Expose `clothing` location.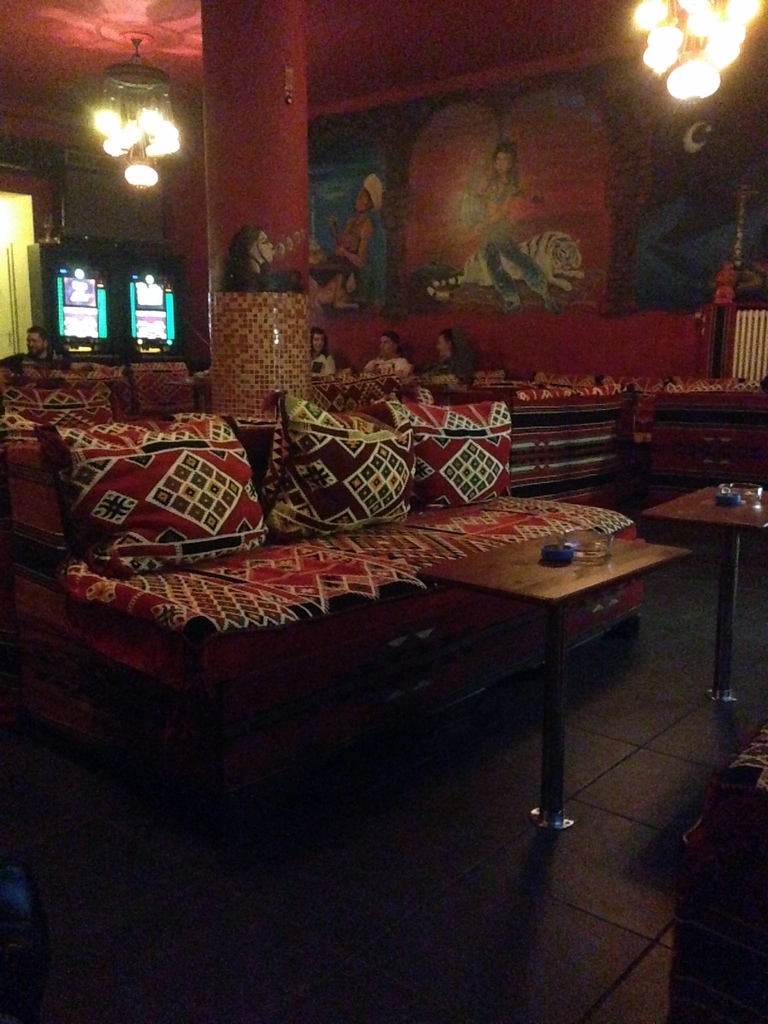
Exposed at <region>362, 358, 413, 378</region>.
